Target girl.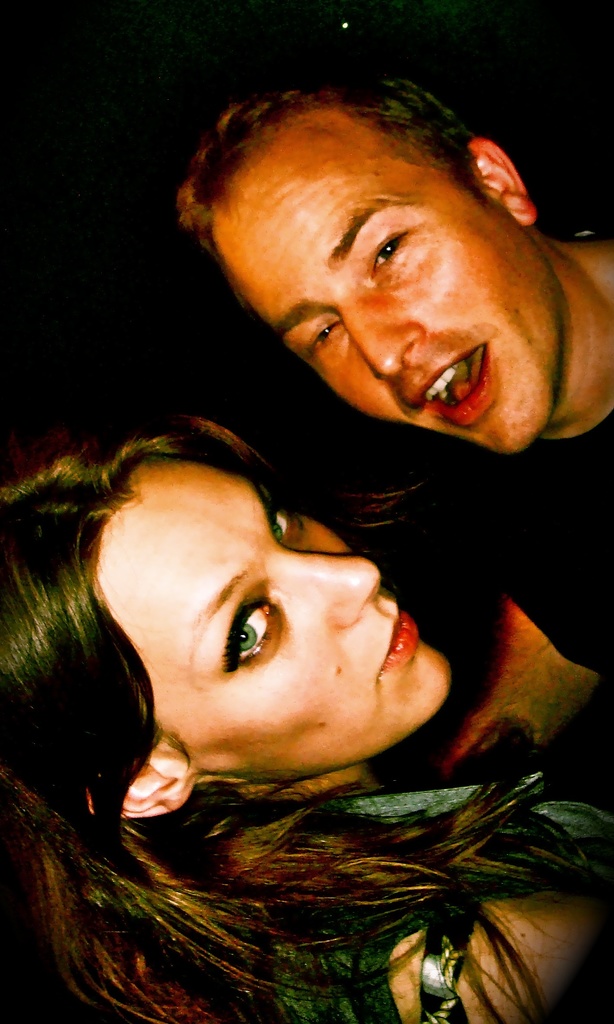
Target region: [left=0, top=410, right=613, bottom=1023].
